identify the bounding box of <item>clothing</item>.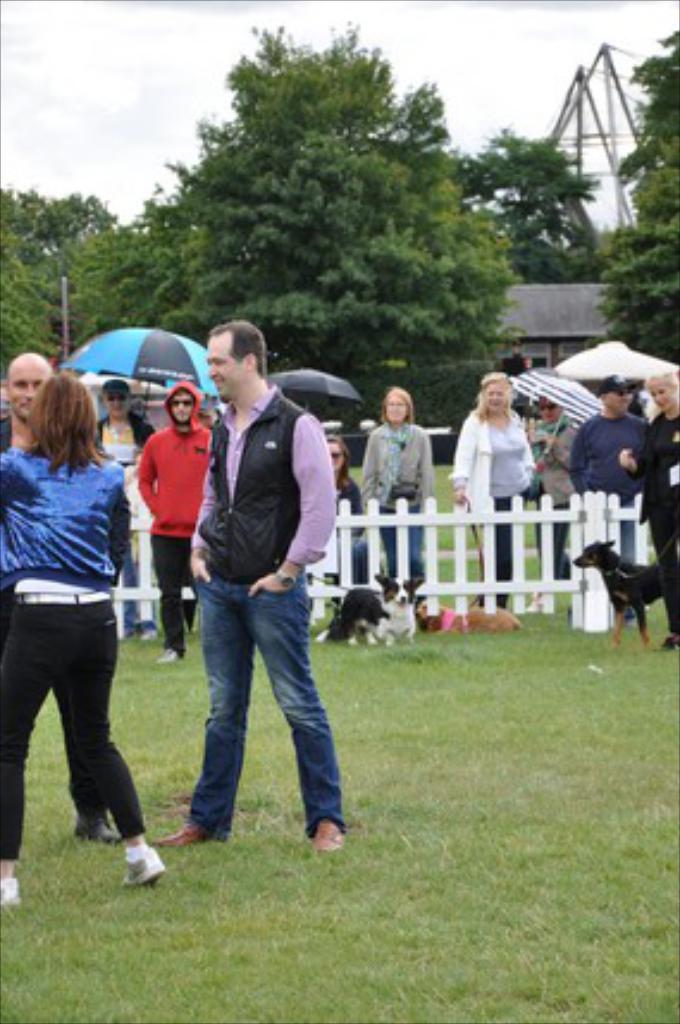
BBox(7, 387, 138, 819).
